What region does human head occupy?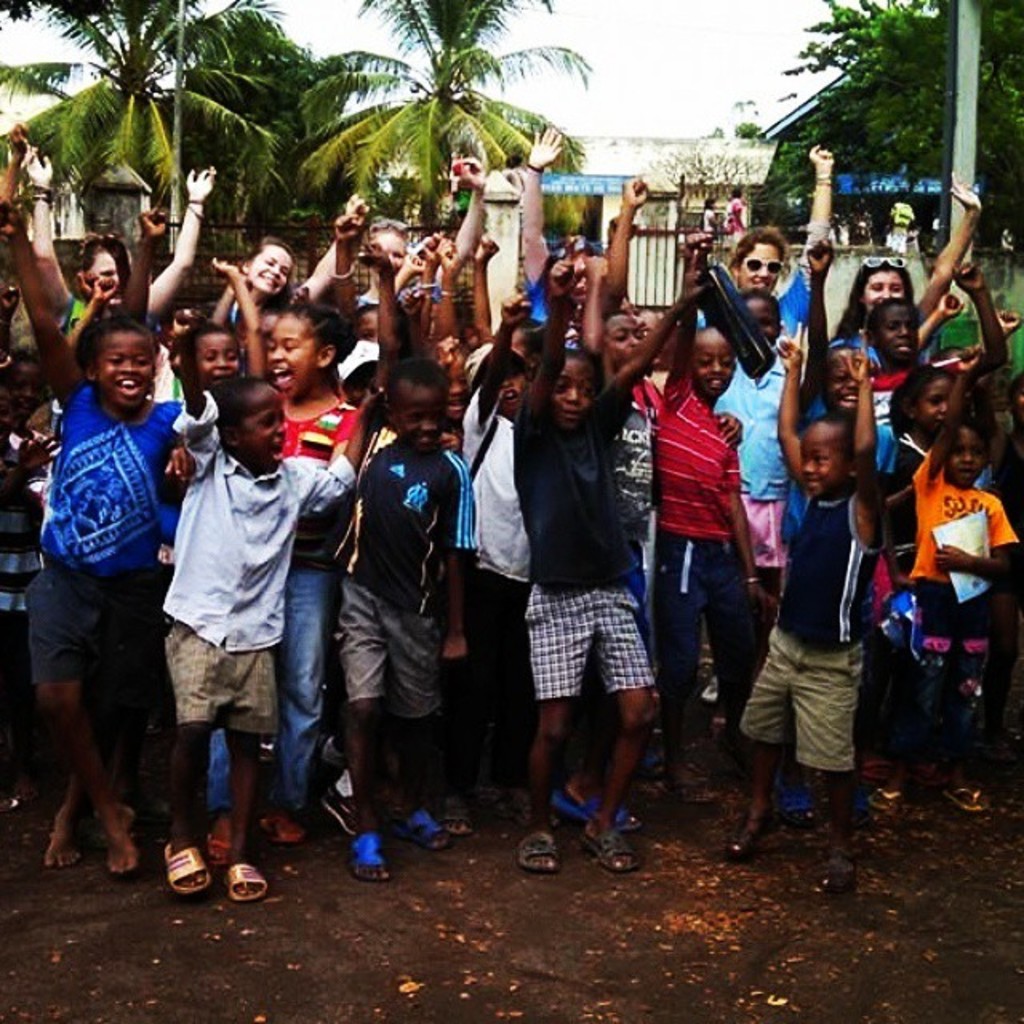
bbox=(602, 312, 643, 368).
